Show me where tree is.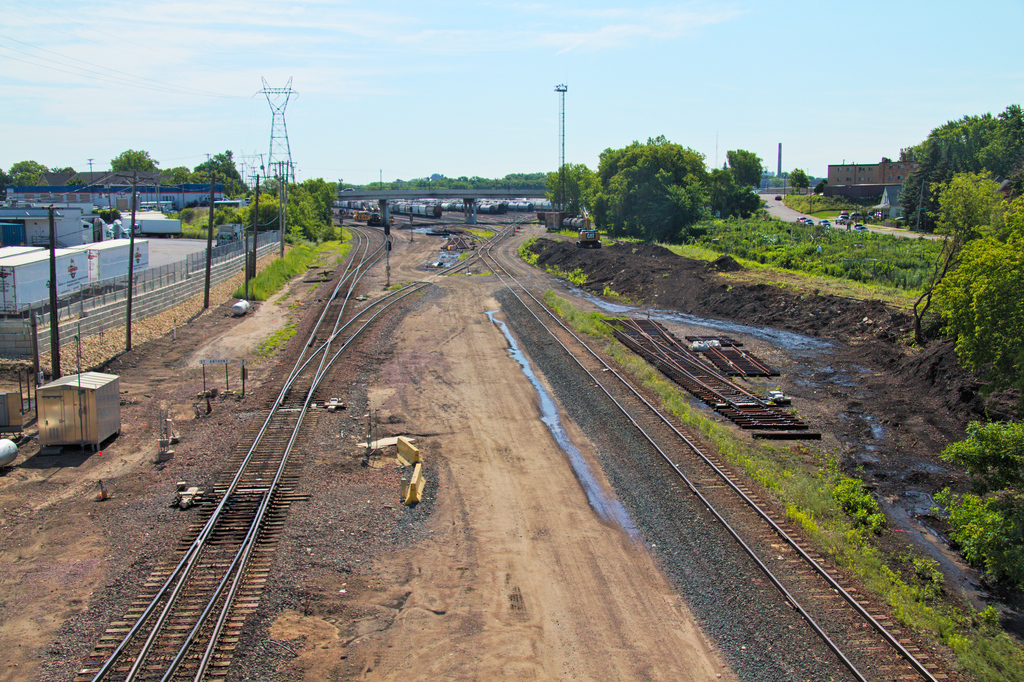
tree is at left=194, top=149, right=252, bottom=194.
